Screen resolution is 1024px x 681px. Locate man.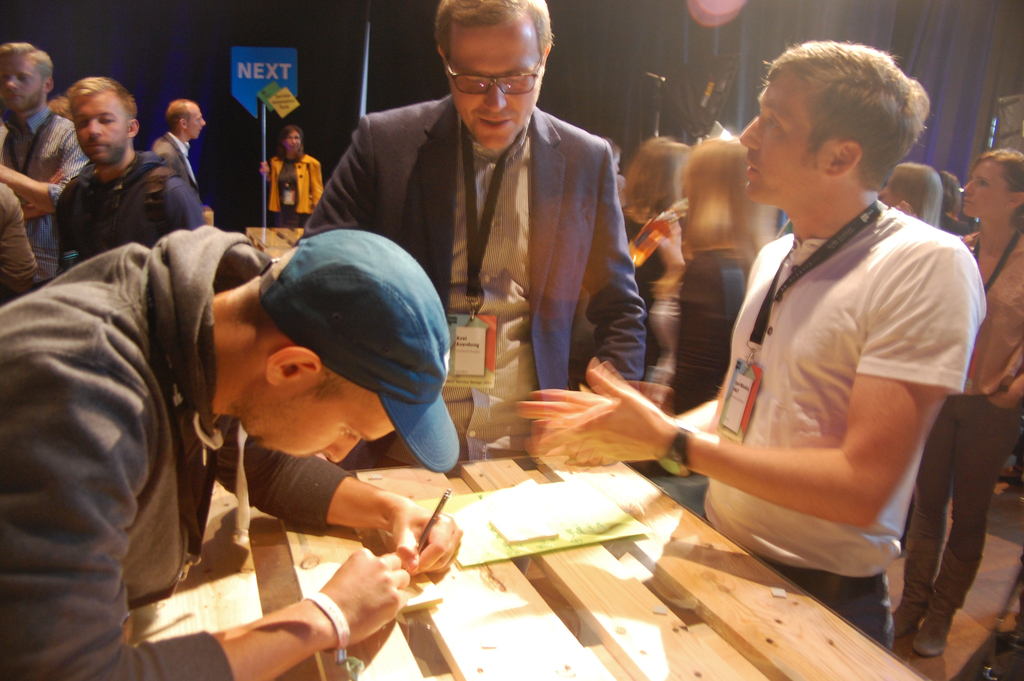
0/177/40/298.
